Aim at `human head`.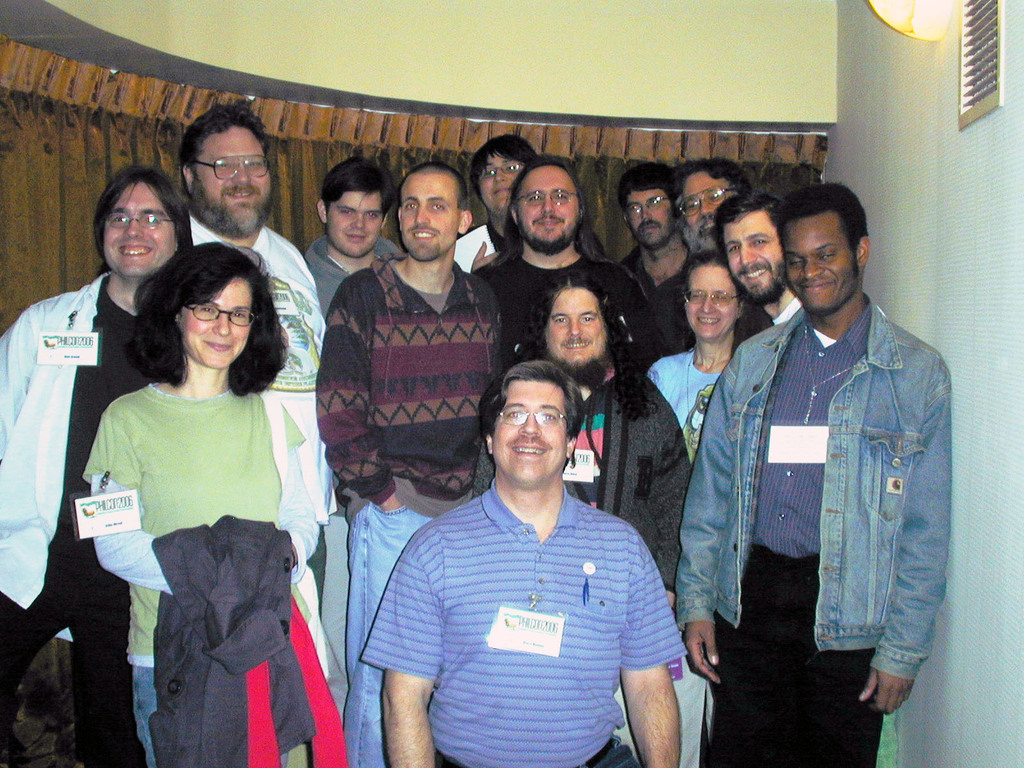
Aimed at l=773, t=180, r=870, b=323.
